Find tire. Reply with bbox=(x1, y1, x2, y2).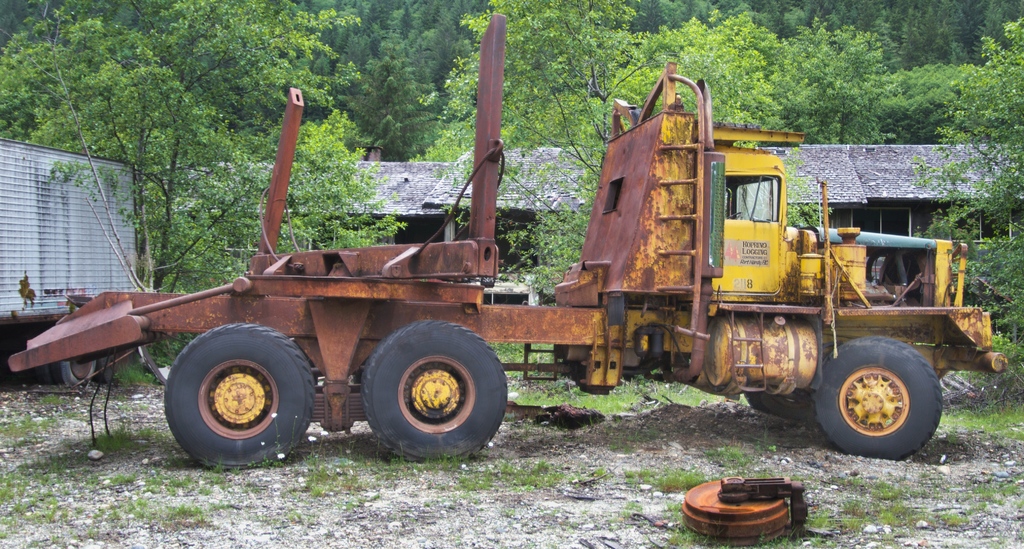
bbox=(360, 316, 507, 461).
